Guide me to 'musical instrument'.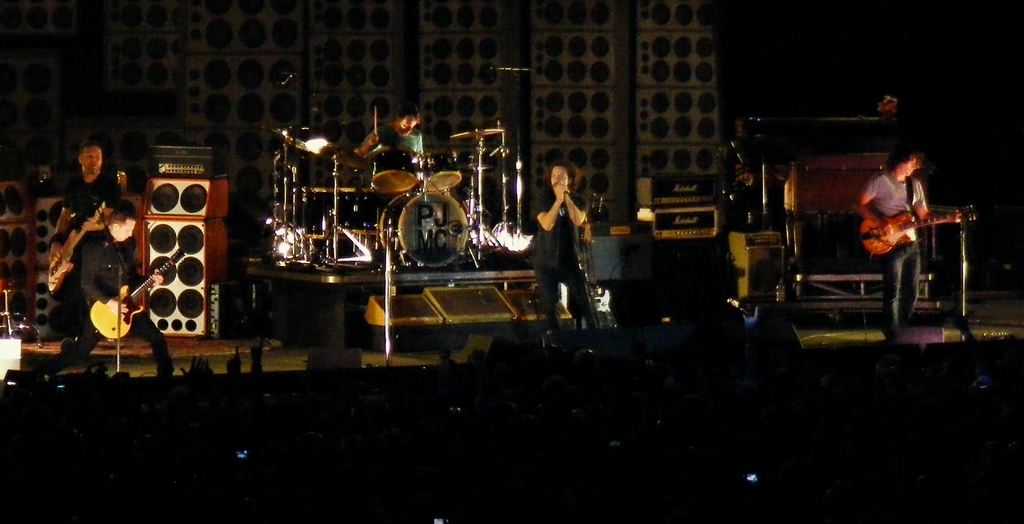
Guidance: 279 121 338 160.
